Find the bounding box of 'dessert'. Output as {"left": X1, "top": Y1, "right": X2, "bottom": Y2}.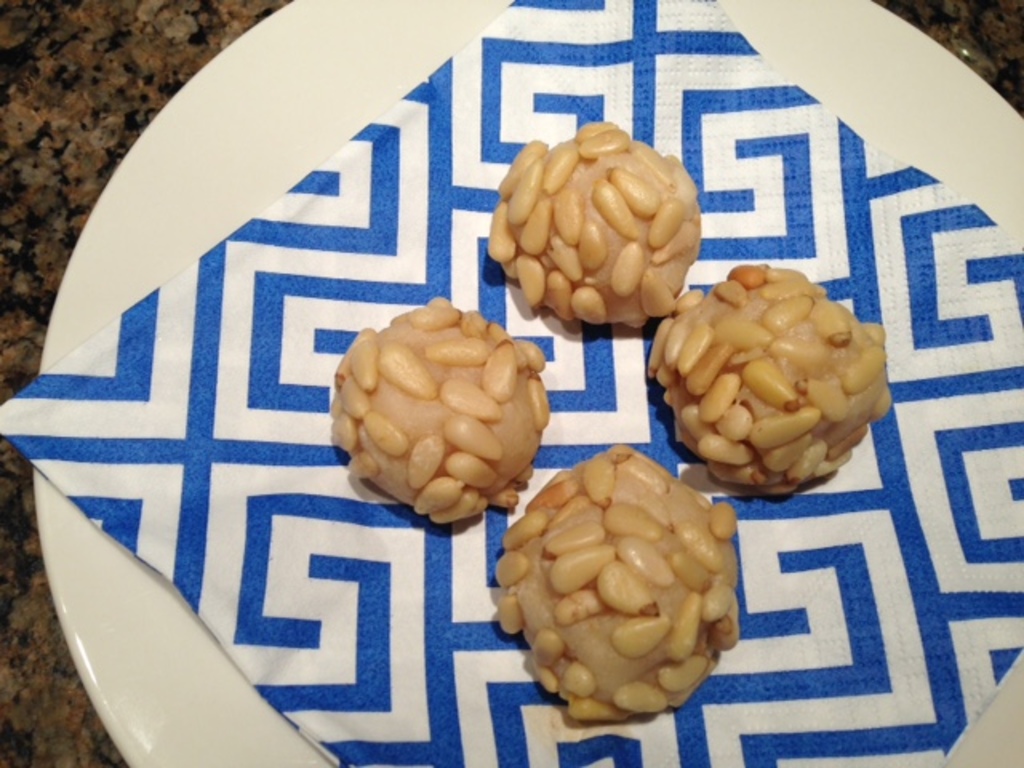
{"left": 496, "top": 123, "right": 701, "bottom": 326}.
